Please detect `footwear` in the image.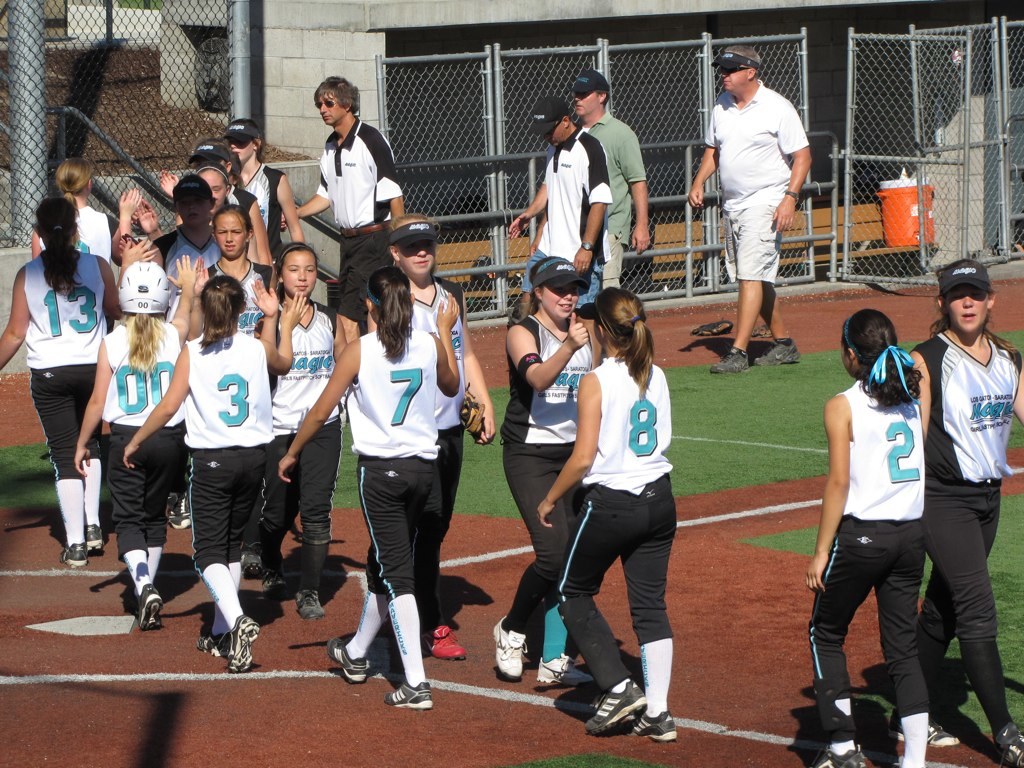
420:624:466:654.
